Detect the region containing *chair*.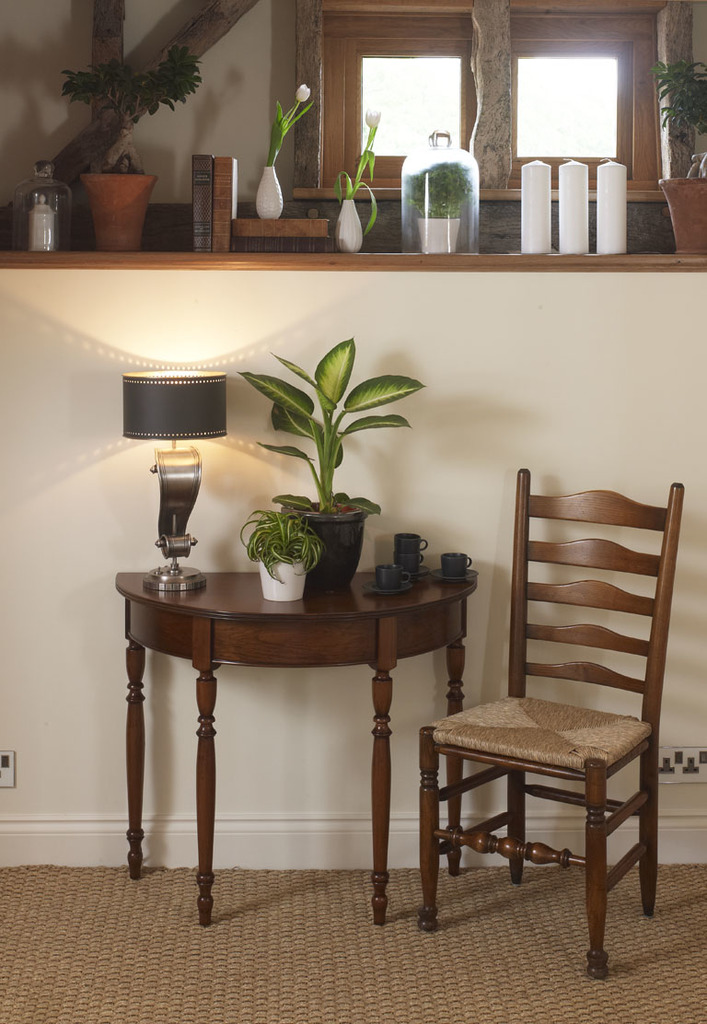
bbox=(420, 483, 695, 967).
